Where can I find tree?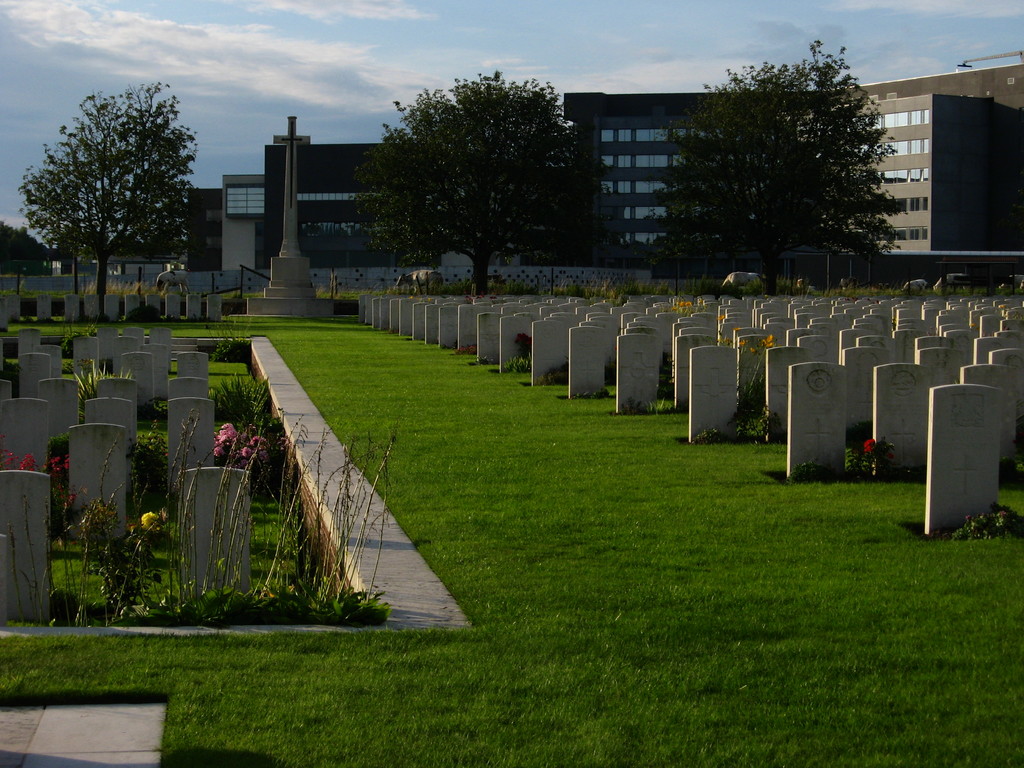
You can find it at (x1=622, y1=47, x2=905, y2=300).
